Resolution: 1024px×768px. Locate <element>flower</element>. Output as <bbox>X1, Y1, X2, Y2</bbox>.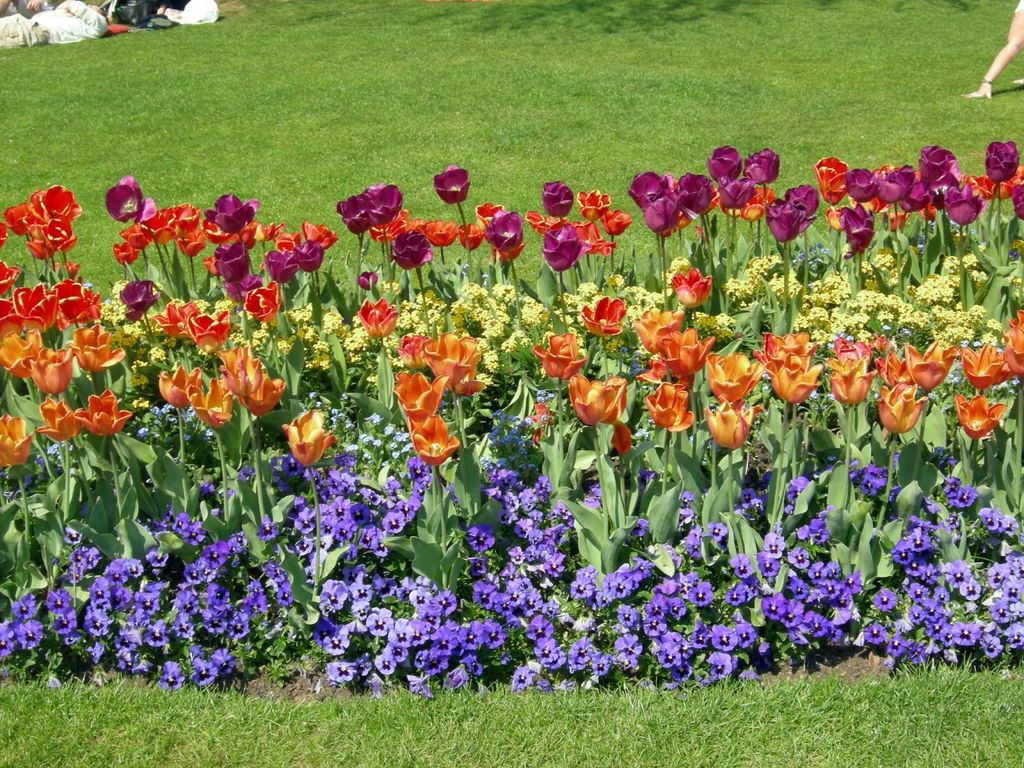
<bbox>826, 358, 871, 410</bbox>.
